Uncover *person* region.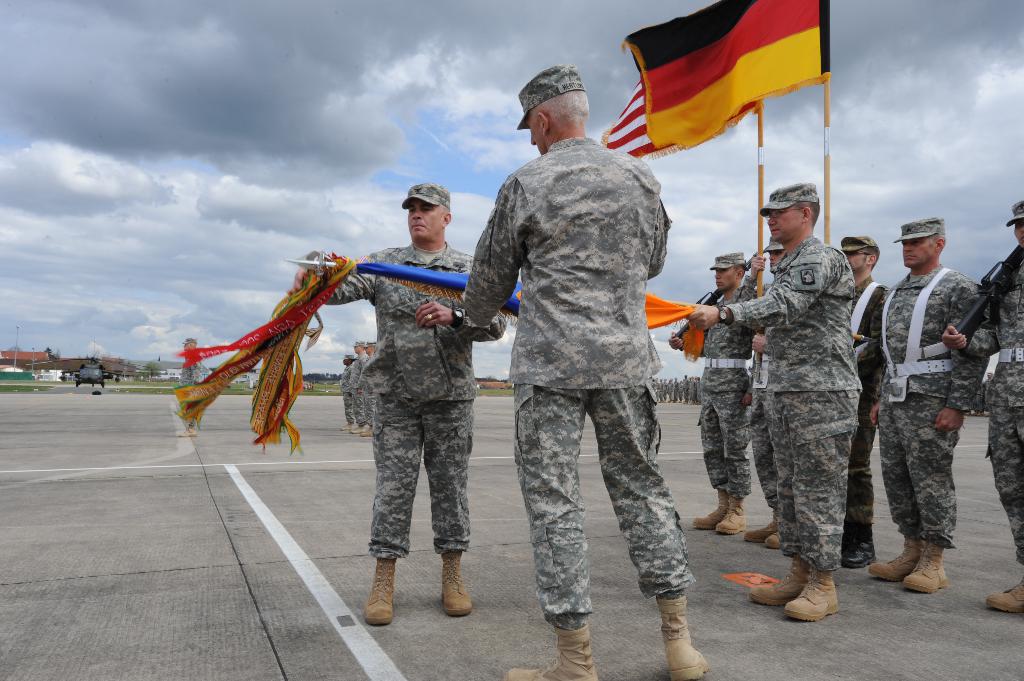
Uncovered: {"x1": 182, "y1": 337, "x2": 203, "y2": 445}.
